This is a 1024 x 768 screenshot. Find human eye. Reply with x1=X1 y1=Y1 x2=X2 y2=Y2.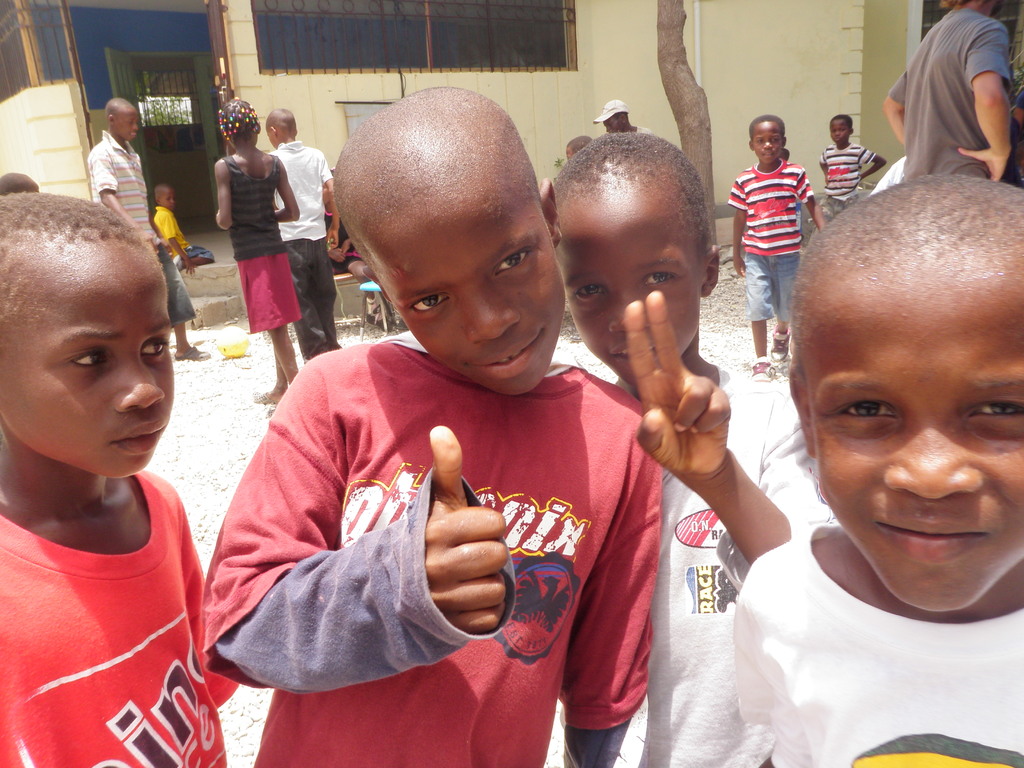
x1=405 y1=294 x2=451 y2=314.
